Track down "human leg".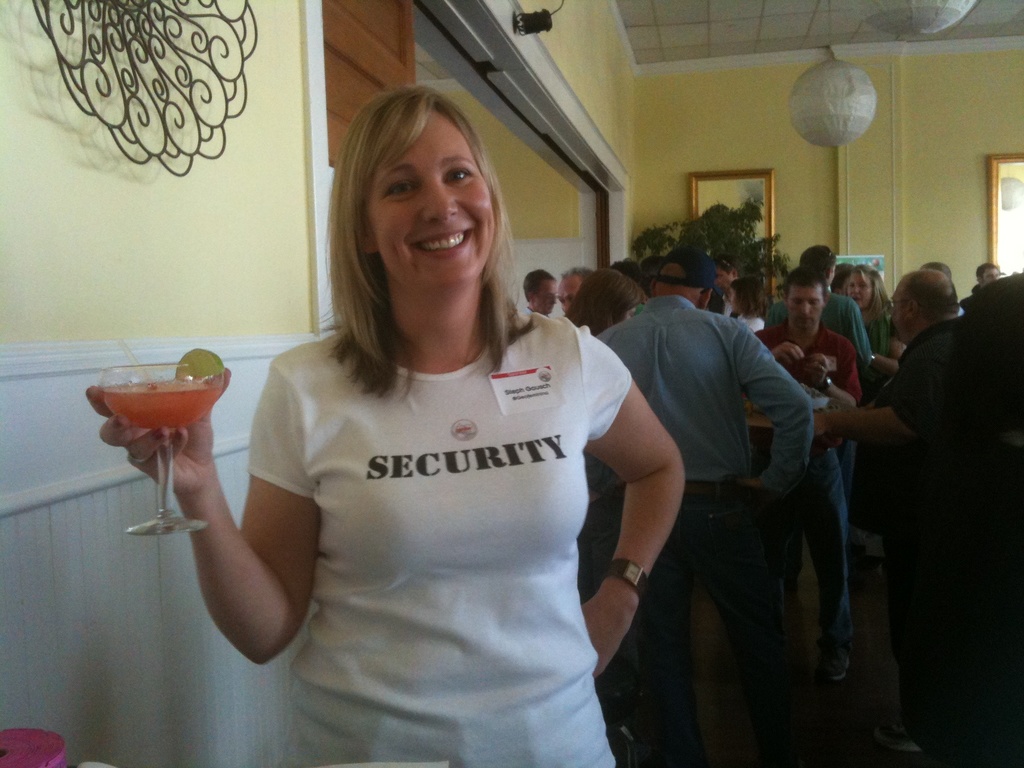
Tracked to [803, 437, 858, 674].
